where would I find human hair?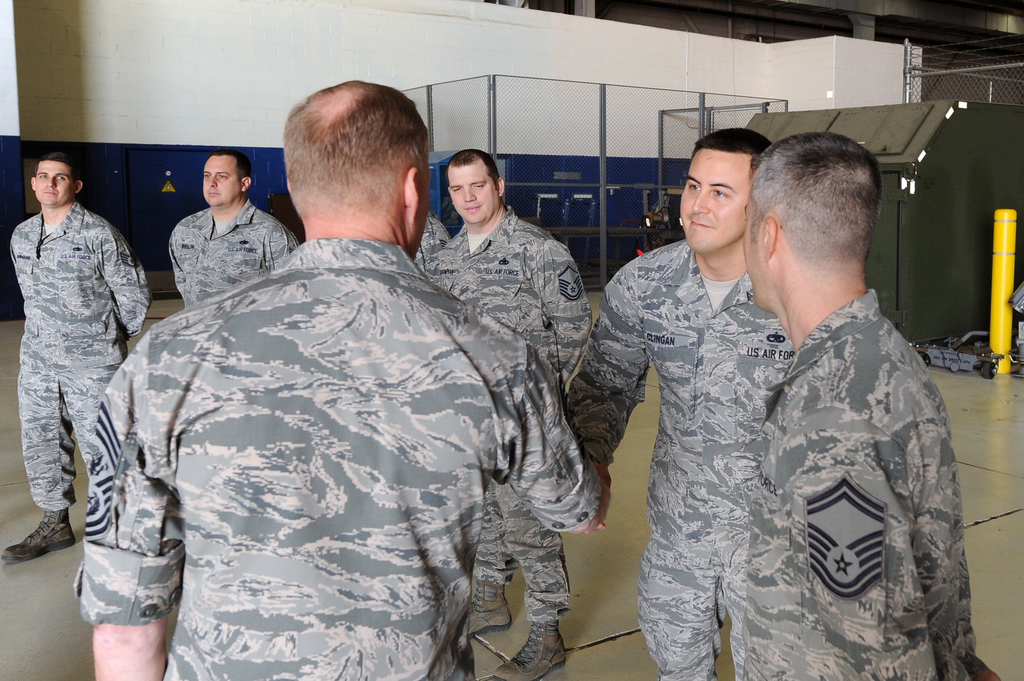
At (left=285, top=80, right=428, bottom=204).
